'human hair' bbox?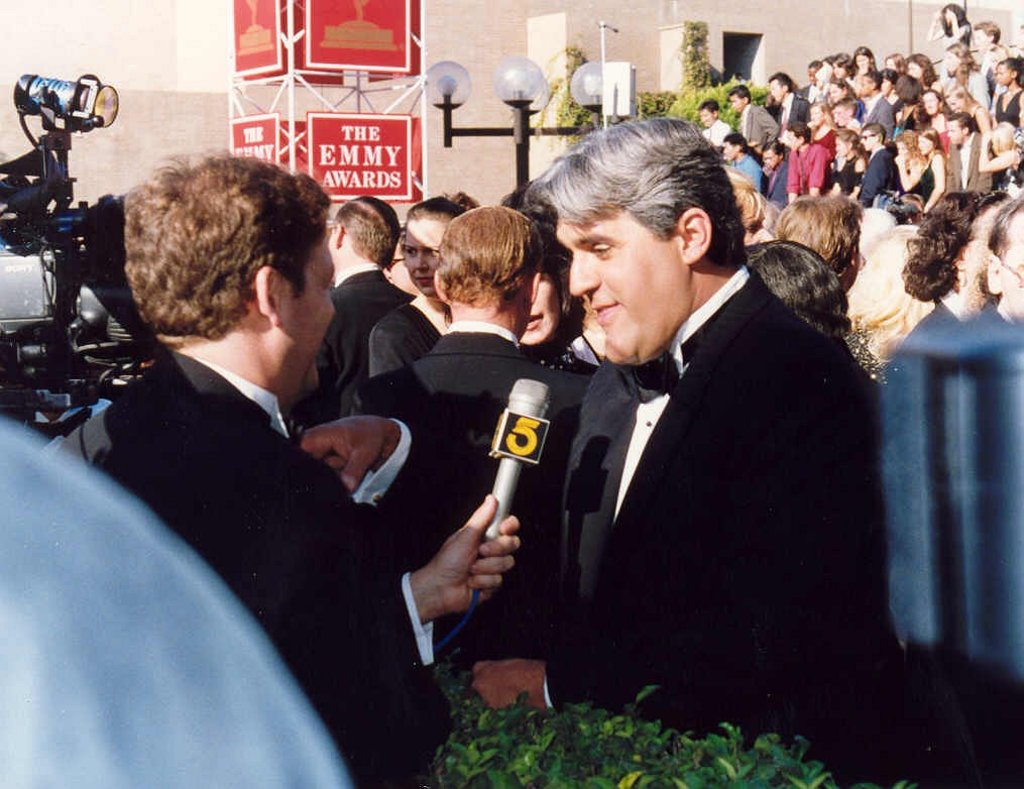
<bbox>865, 208, 900, 256</bbox>
